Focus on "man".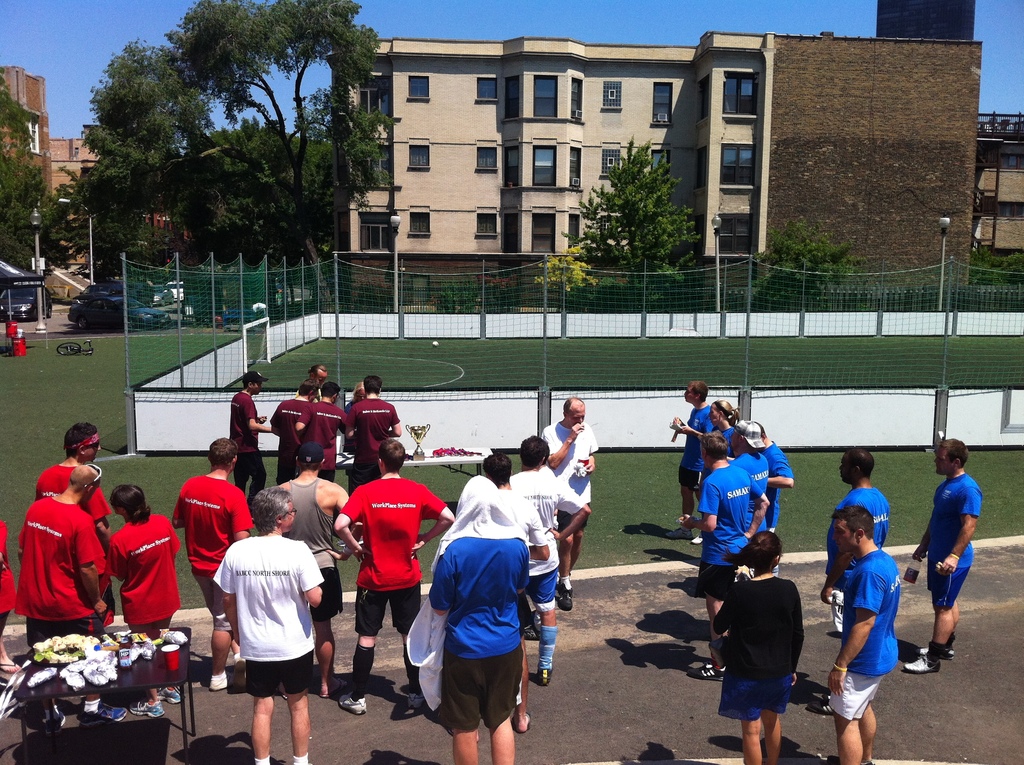
Focused at x1=665 y1=383 x2=714 y2=540.
